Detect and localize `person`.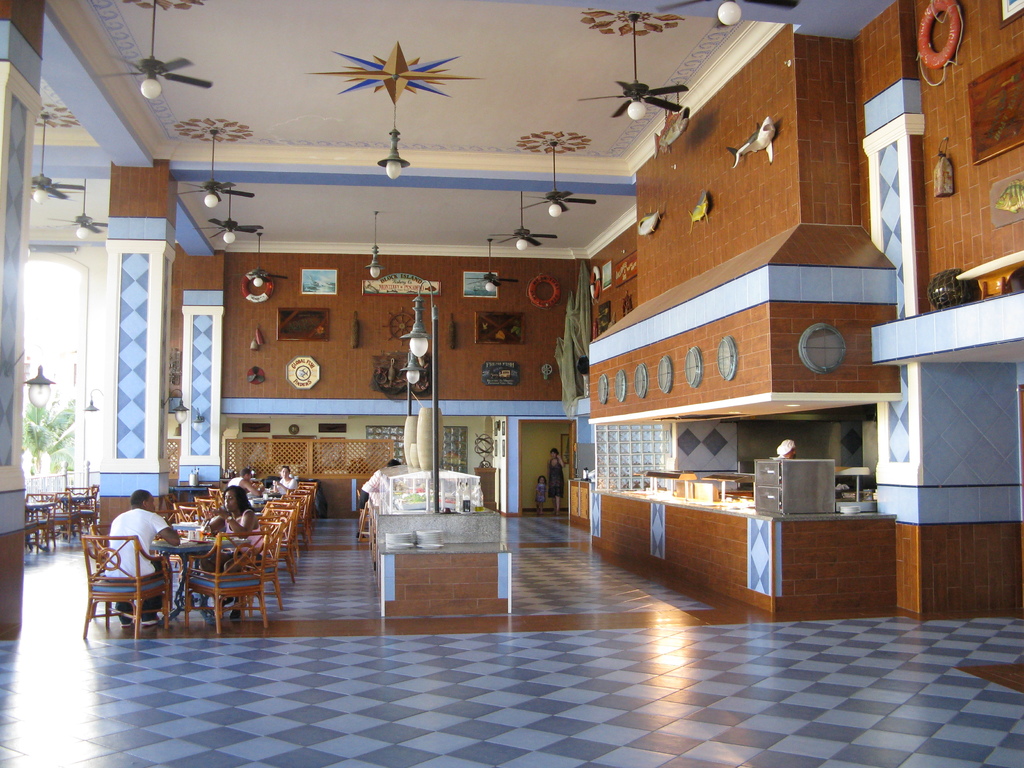
Localized at 211 481 274 627.
